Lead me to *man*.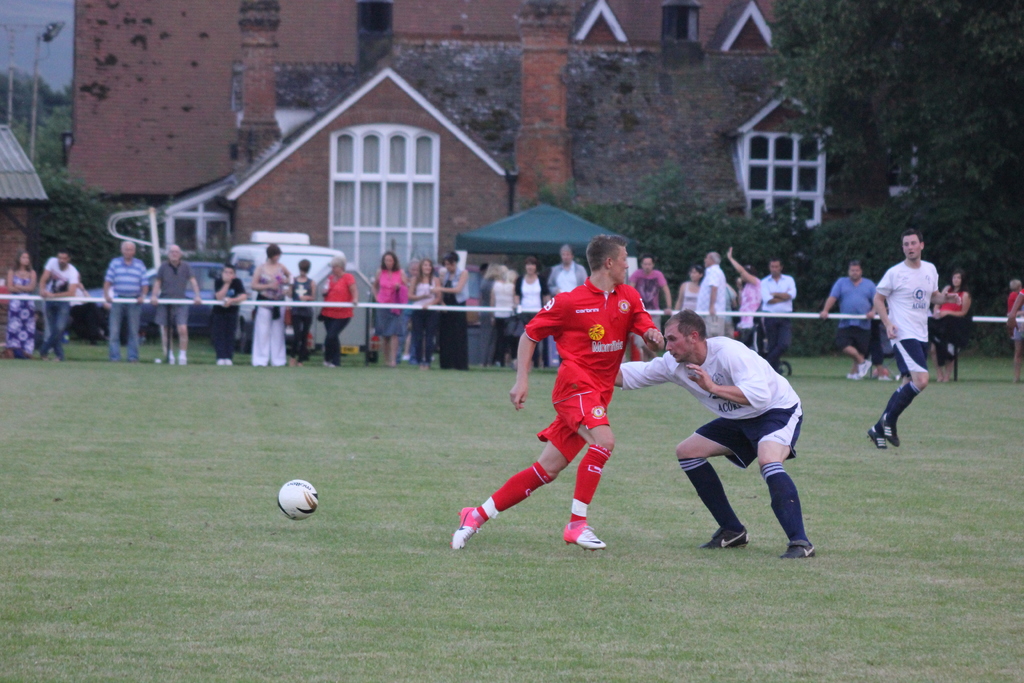
Lead to {"x1": 757, "y1": 257, "x2": 792, "y2": 367}.
